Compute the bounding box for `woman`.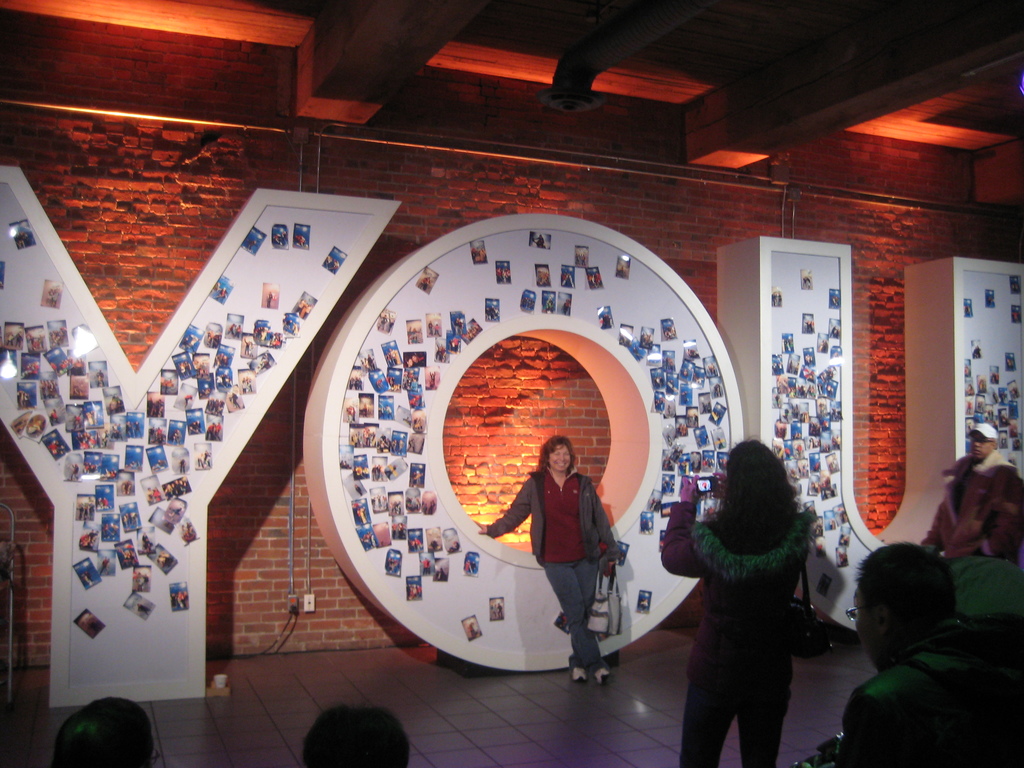
[670, 422, 836, 764].
